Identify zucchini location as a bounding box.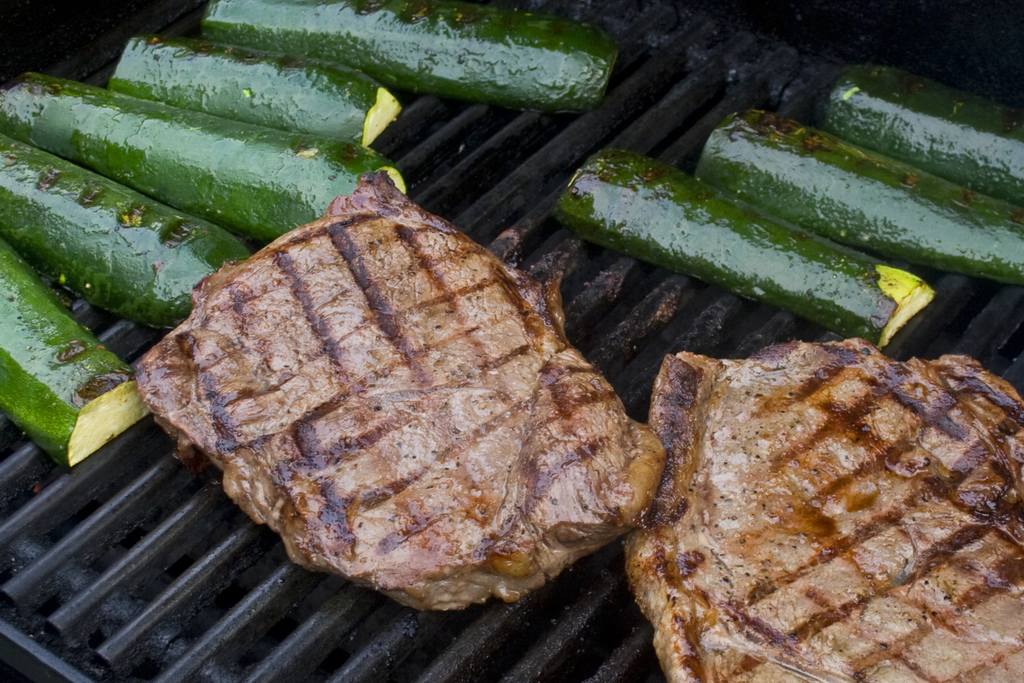
x1=815 y1=63 x2=1023 y2=218.
